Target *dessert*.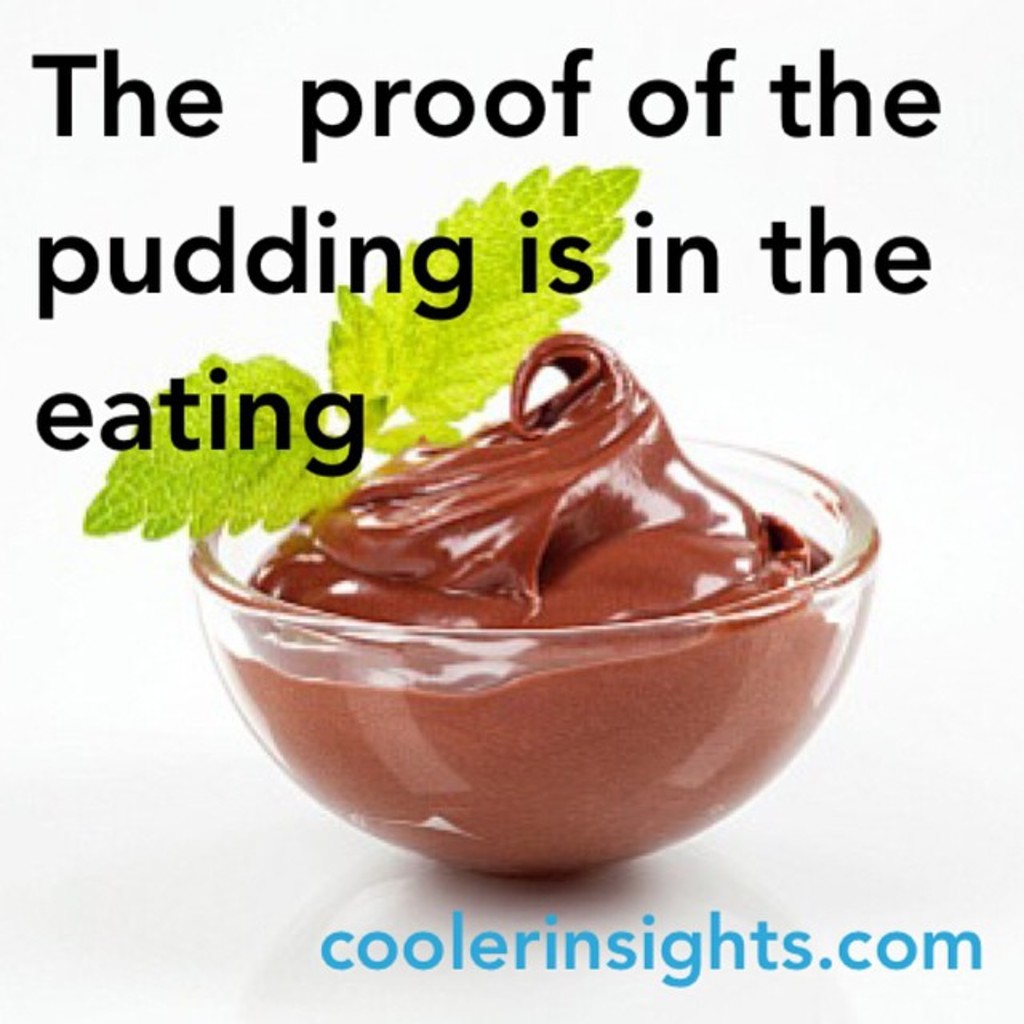
Target region: <region>210, 330, 861, 883</region>.
